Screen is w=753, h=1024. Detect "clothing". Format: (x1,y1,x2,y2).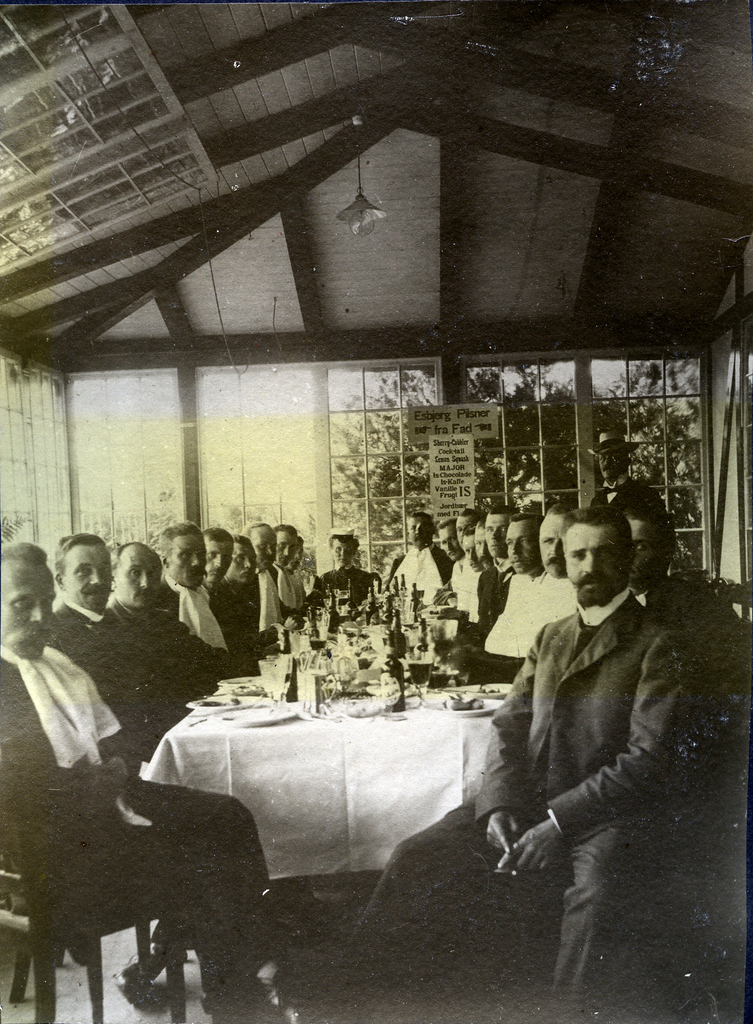
(474,567,528,657).
